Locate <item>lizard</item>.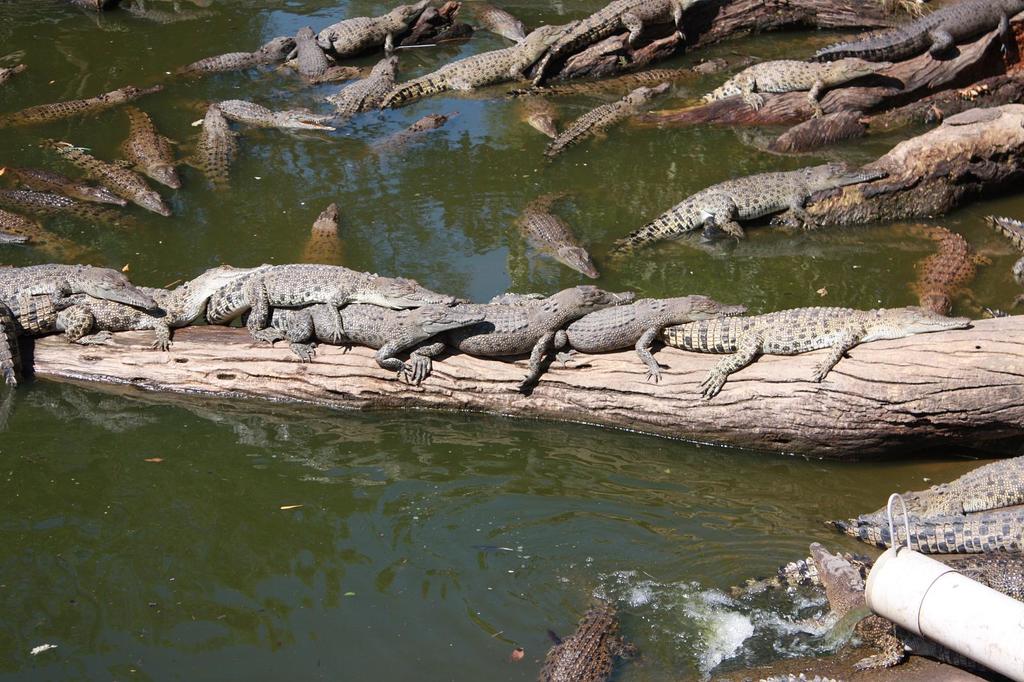
Bounding box: 527,0,688,86.
